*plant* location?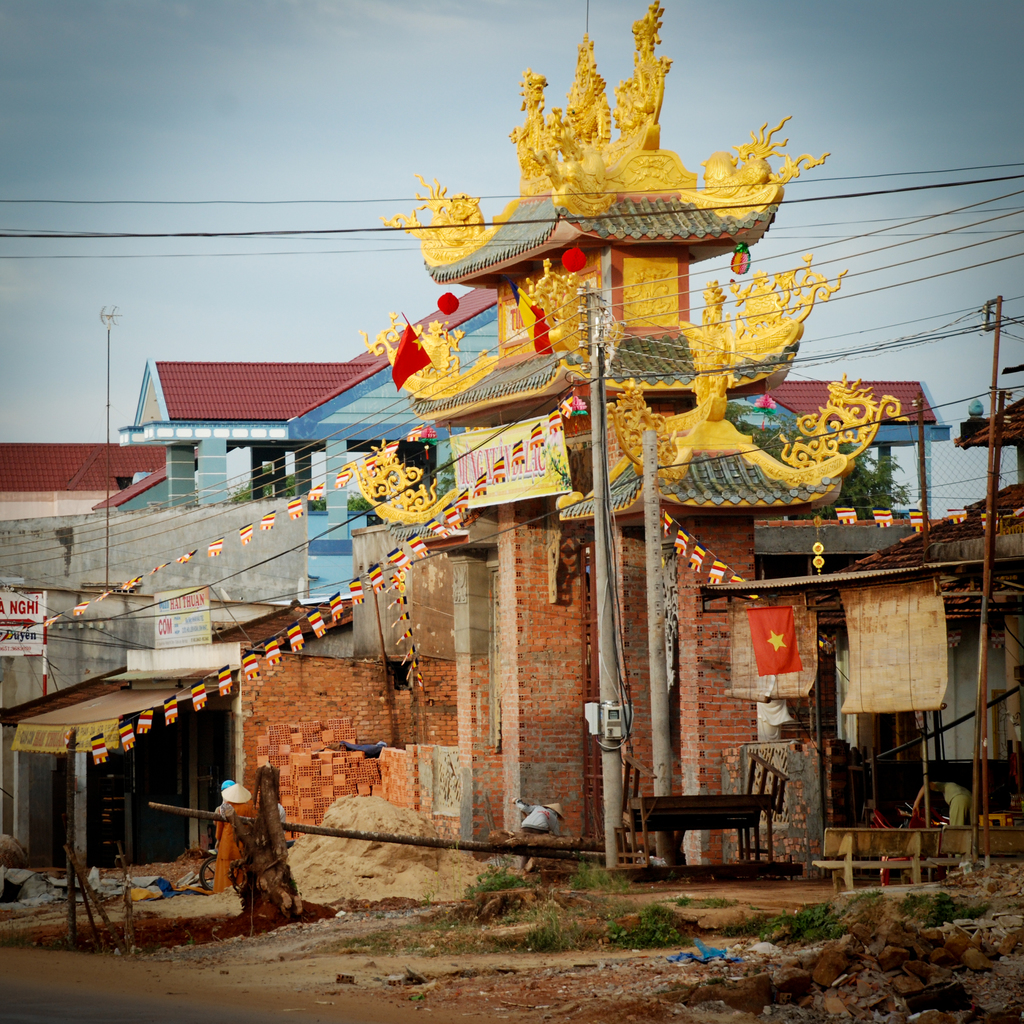
604:916:634:948
